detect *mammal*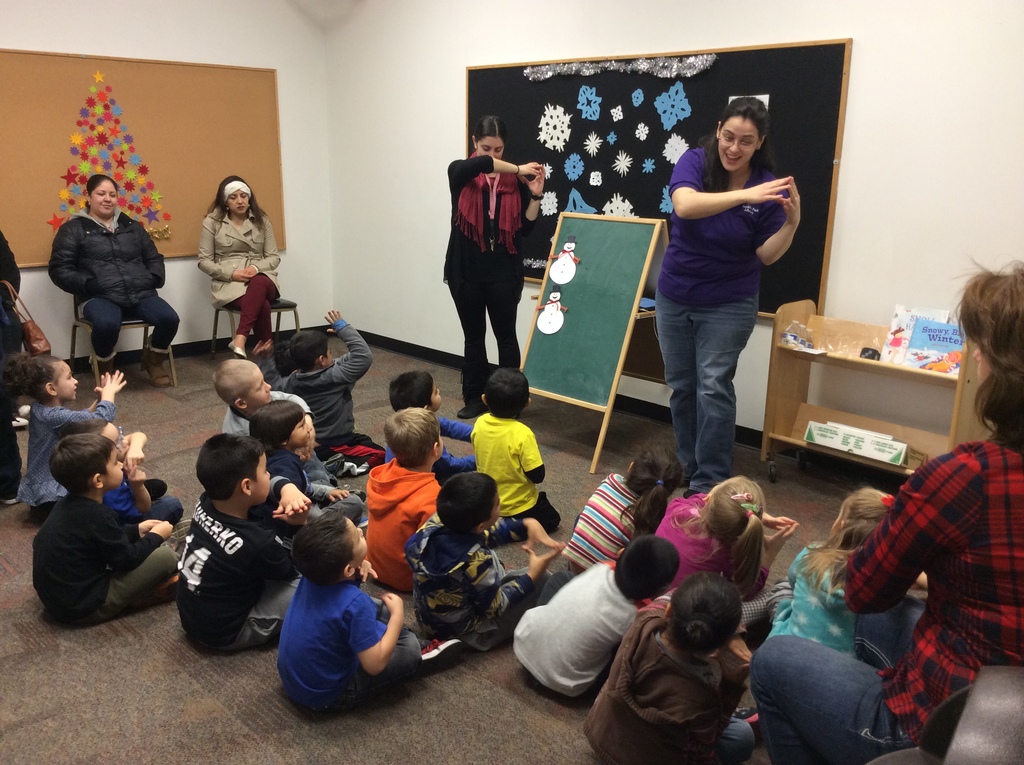
{"left": 752, "top": 255, "right": 1023, "bottom": 764}
